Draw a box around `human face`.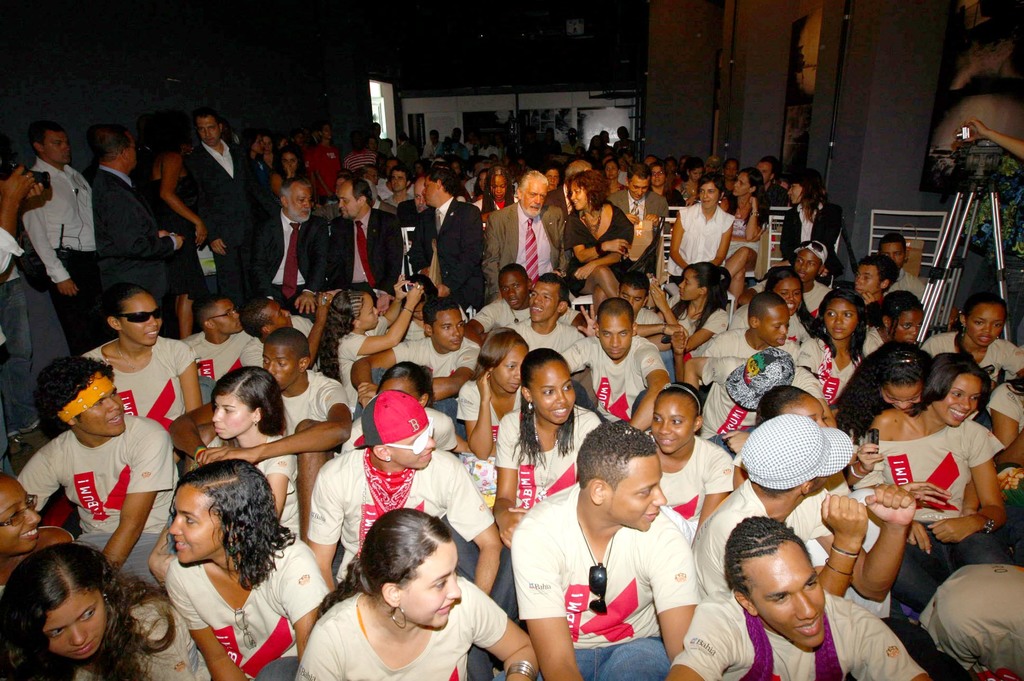
<region>124, 294, 164, 346</region>.
